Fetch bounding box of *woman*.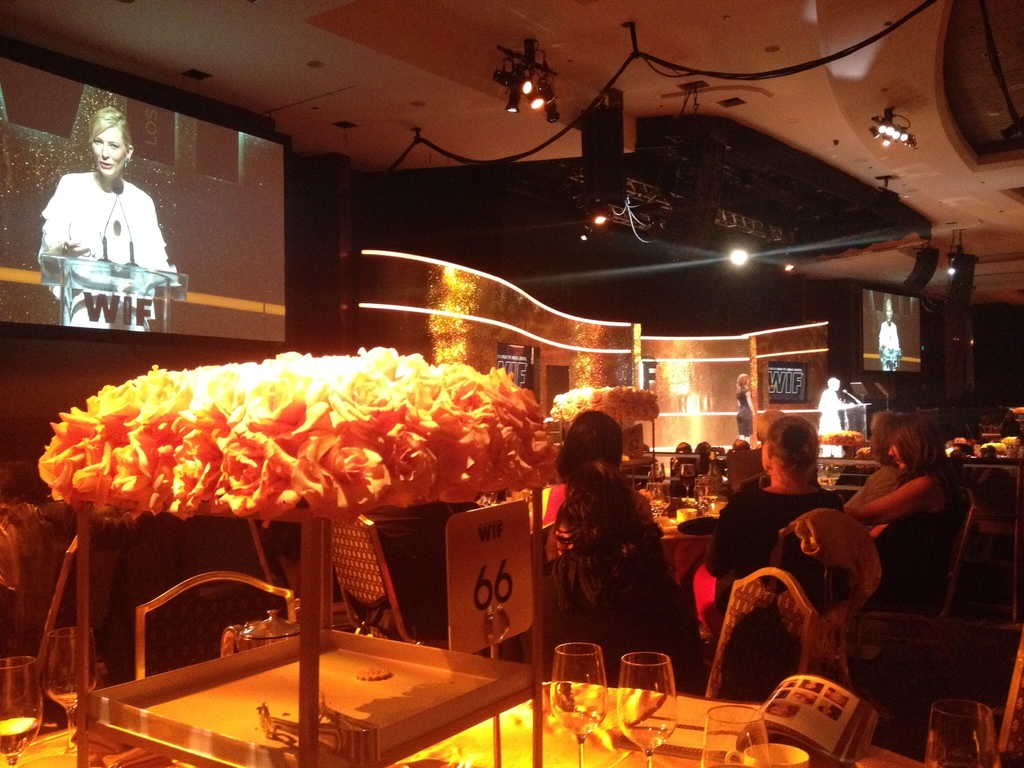
Bbox: bbox=[737, 368, 770, 445].
